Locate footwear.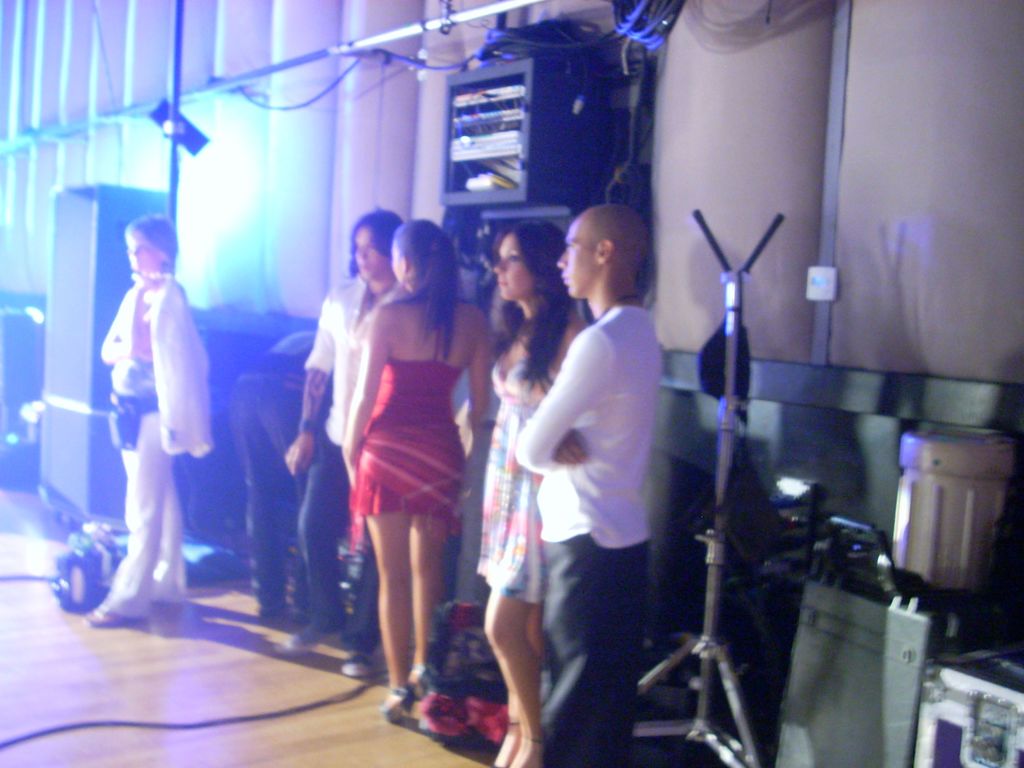
Bounding box: bbox(87, 600, 137, 625).
